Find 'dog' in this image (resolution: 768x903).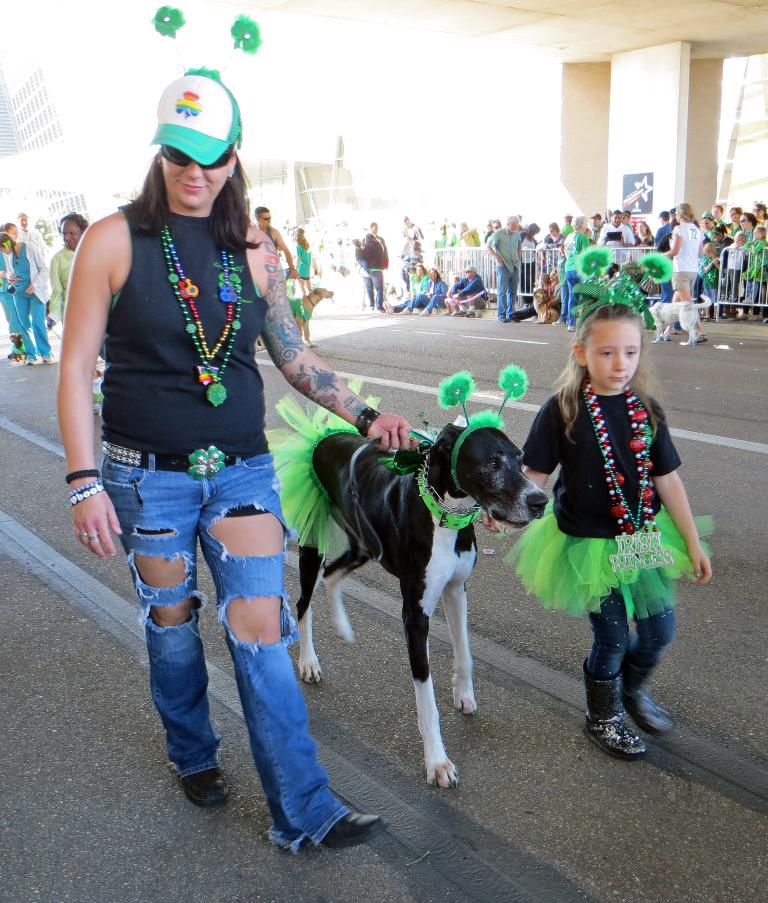
box=[532, 289, 559, 323].
